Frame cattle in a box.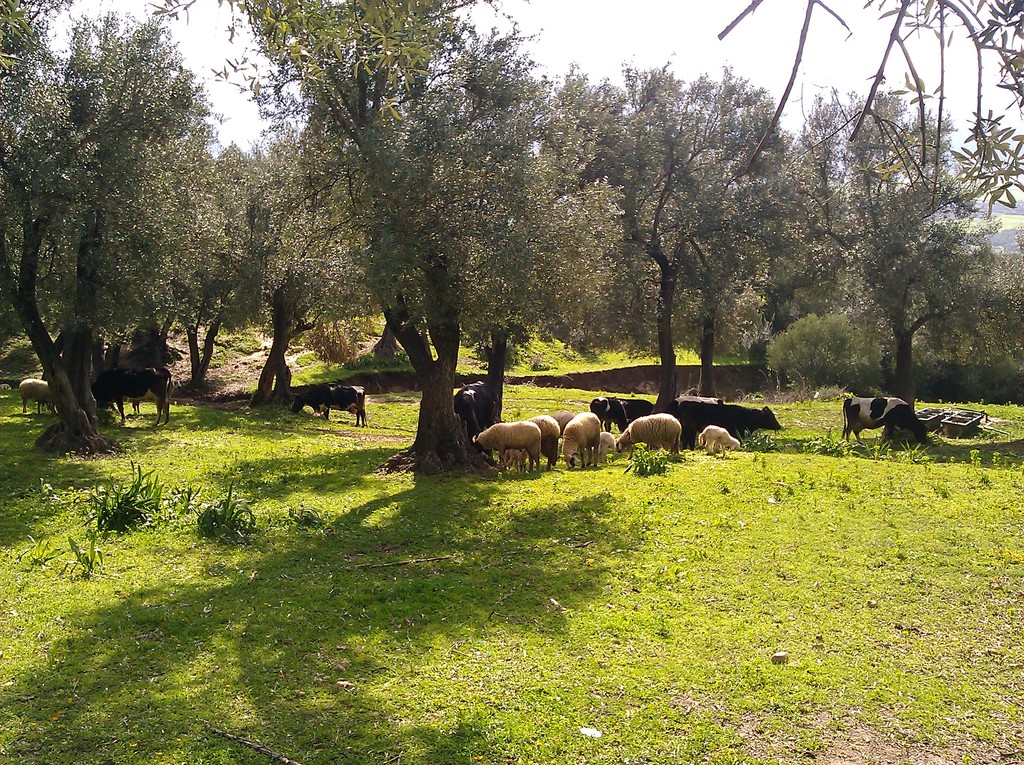
21 378 57 418.
